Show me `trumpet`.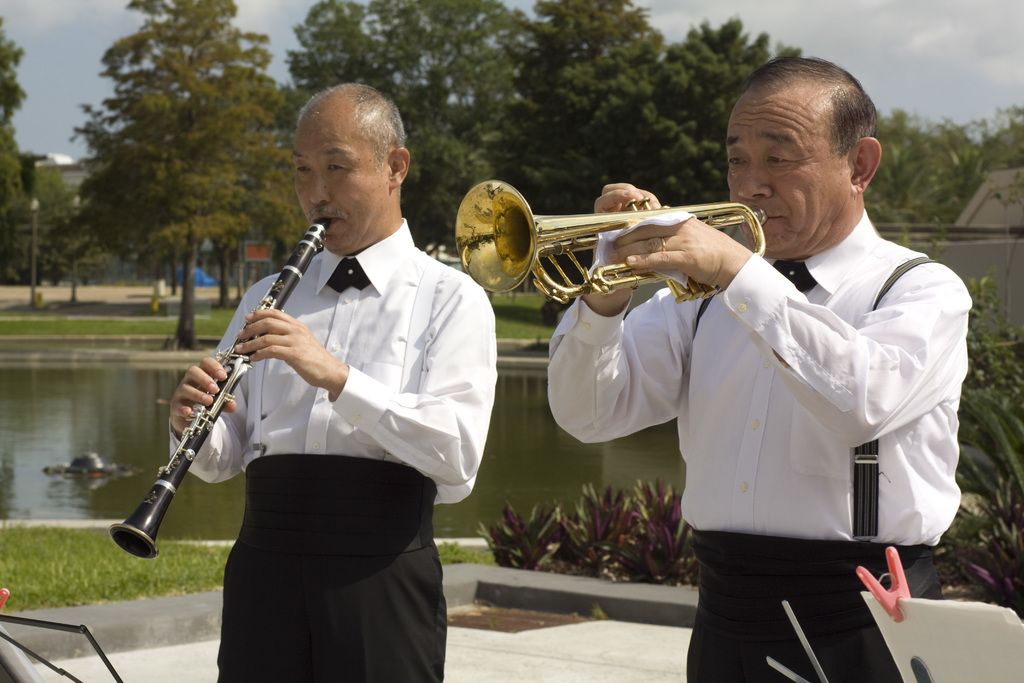
`trumpet` is here: box(440, 159, 808, 303).
